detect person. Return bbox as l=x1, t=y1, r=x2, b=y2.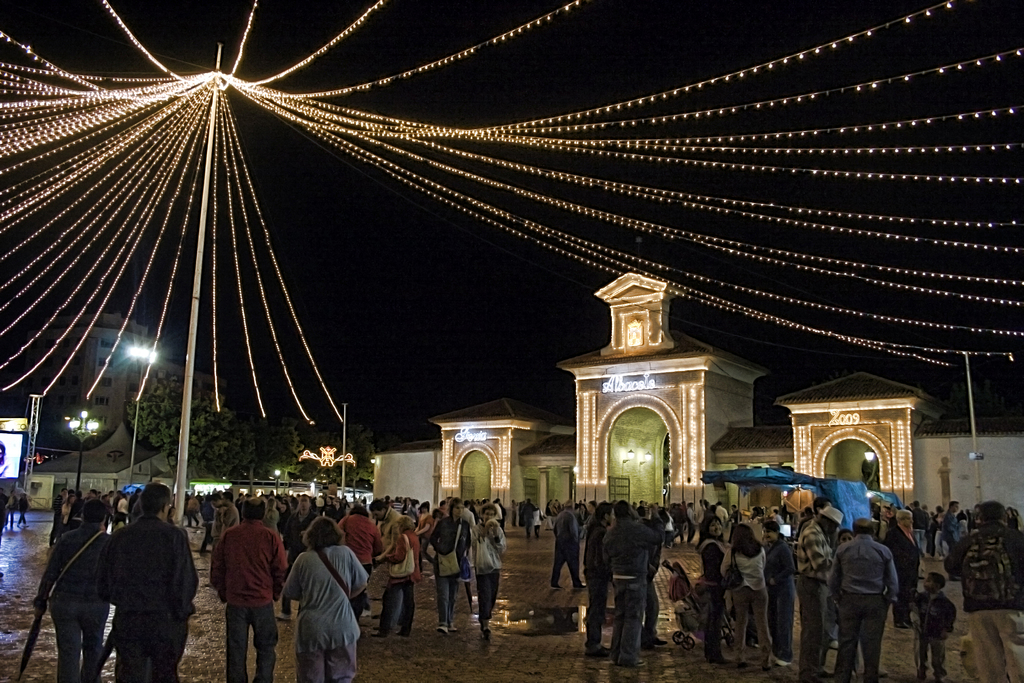
l=943, t=500, r=1023, b=682.
